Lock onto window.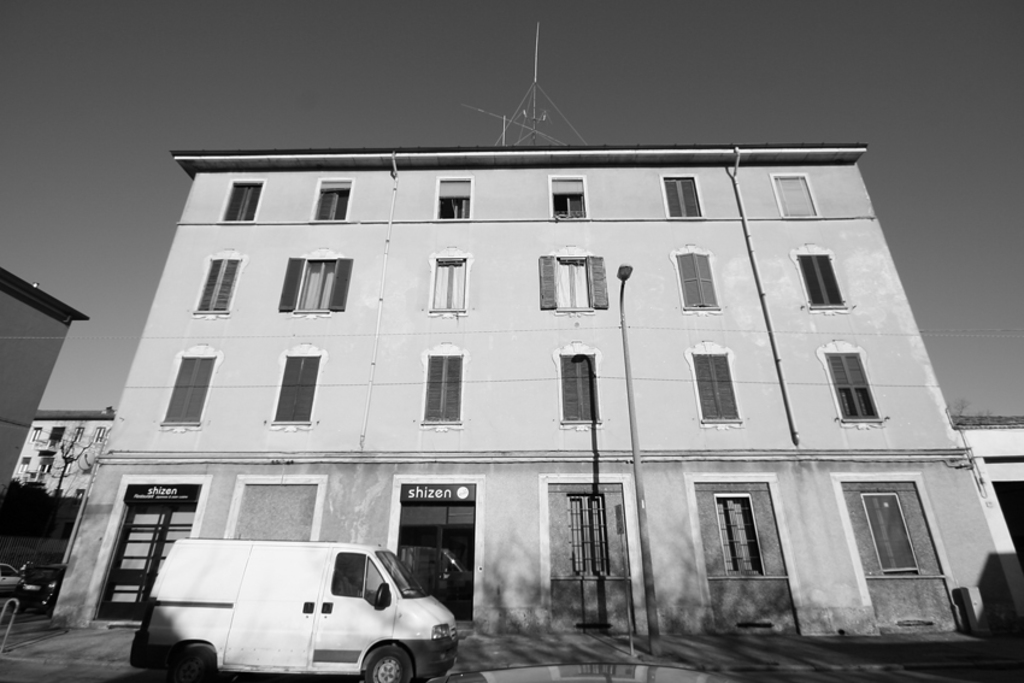
Locked: bbox=(671, 252, 716, 308).
